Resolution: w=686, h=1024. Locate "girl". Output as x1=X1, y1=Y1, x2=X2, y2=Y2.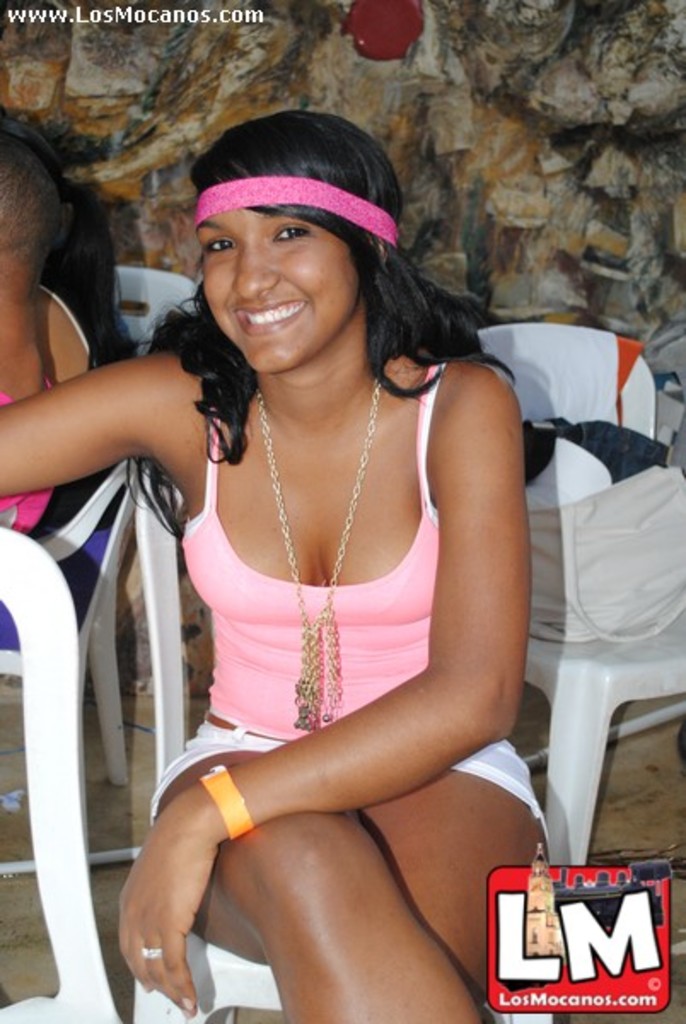
x1=0, y1=96, x2=548, y2=1022.
